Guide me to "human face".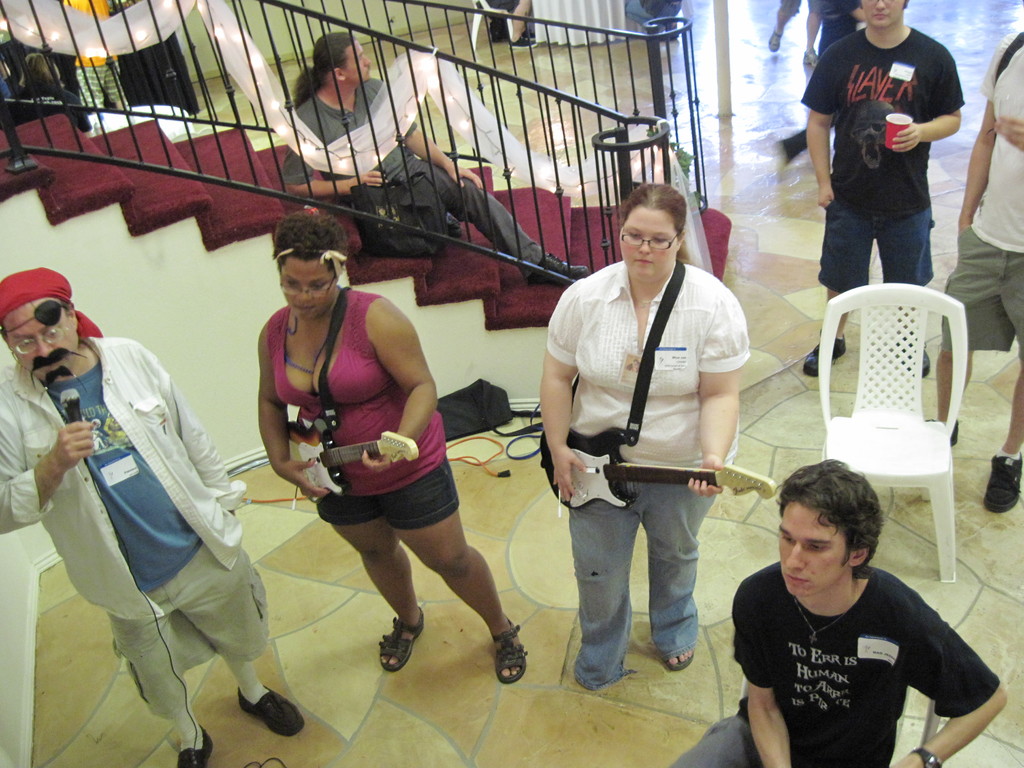
Guidance: <region>865, 0, 906, 28</region>.
